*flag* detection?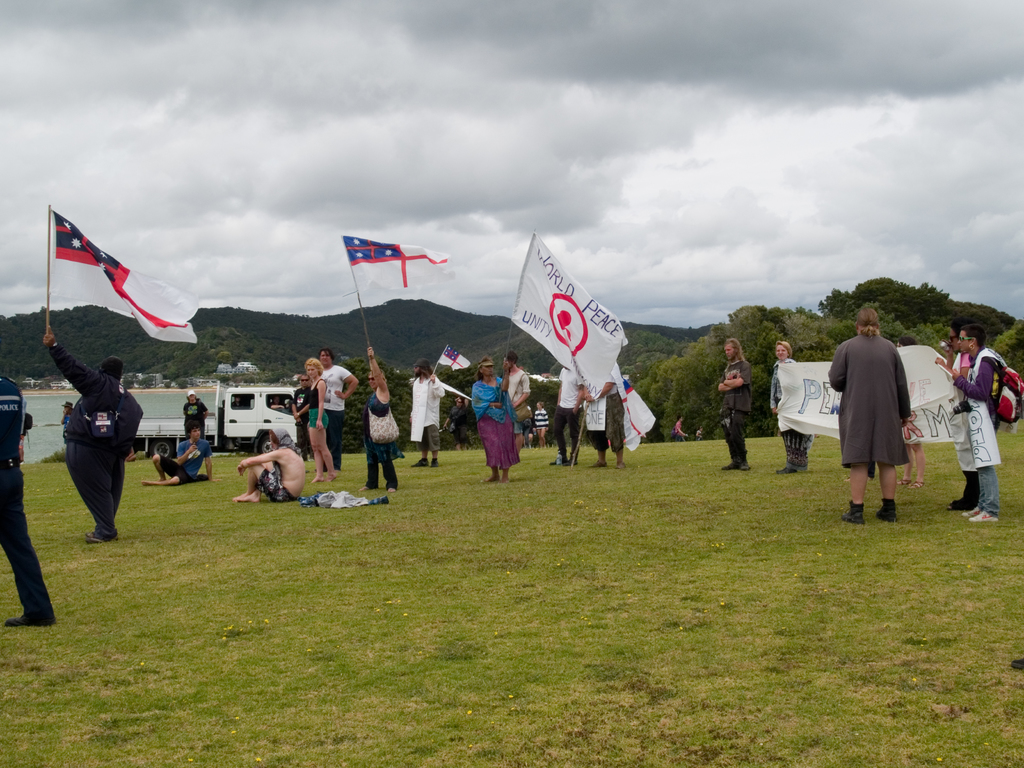
crop(609, 364, 657, 461)
